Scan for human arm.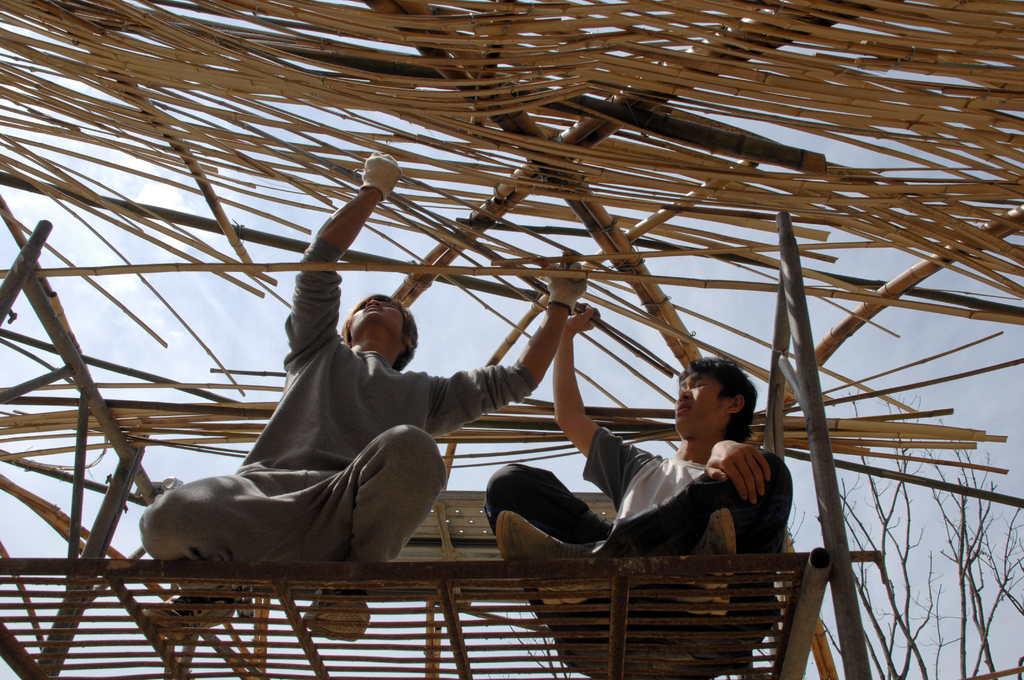
Scan result: <region>555, 298, 643, 501</region>.
